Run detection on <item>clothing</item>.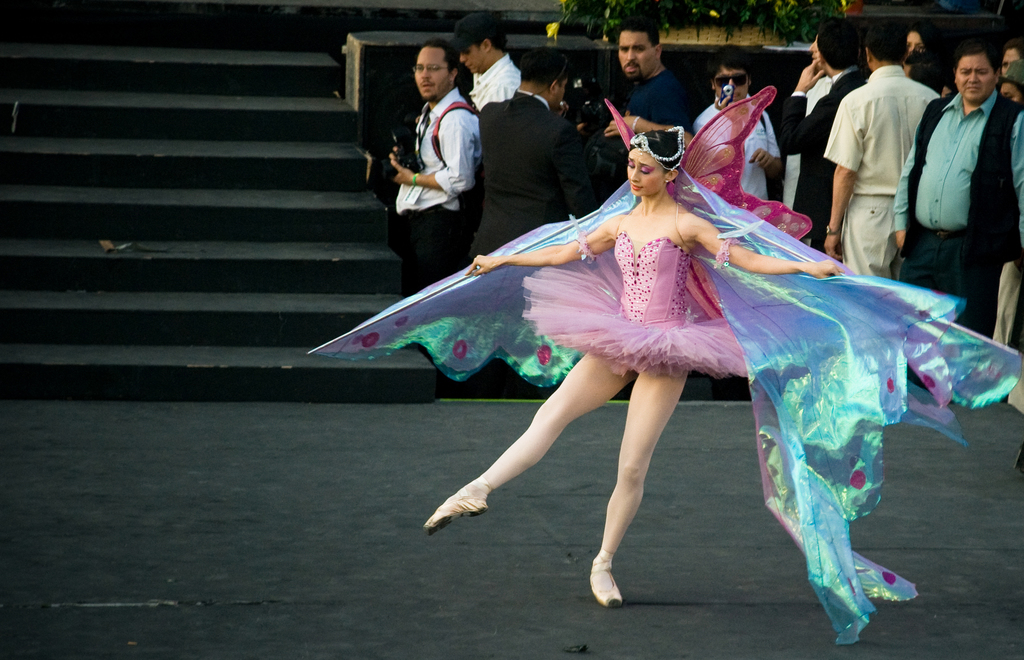
Result: (x1=393, y1=85, x2=477, y2=301).
